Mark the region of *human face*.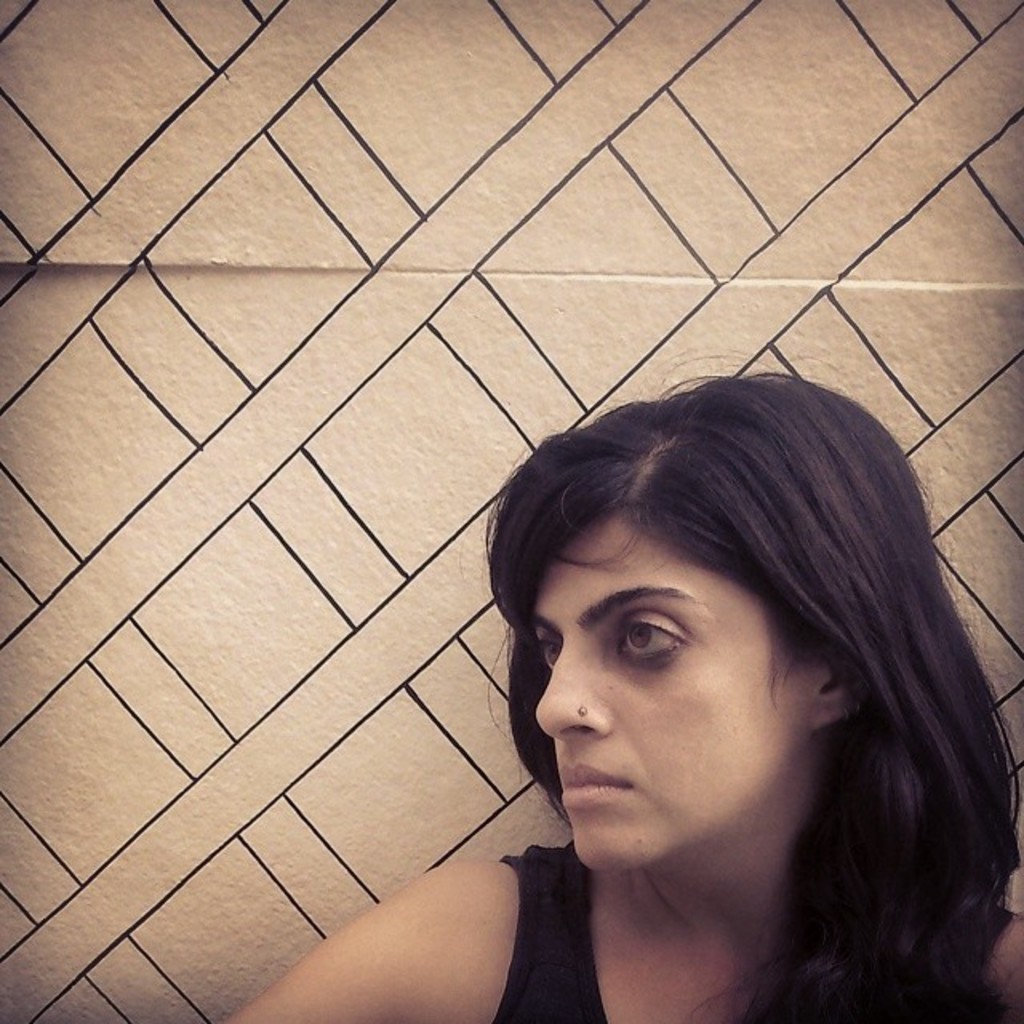
Region: (left=536, top=518, right=790, bottom=877).
